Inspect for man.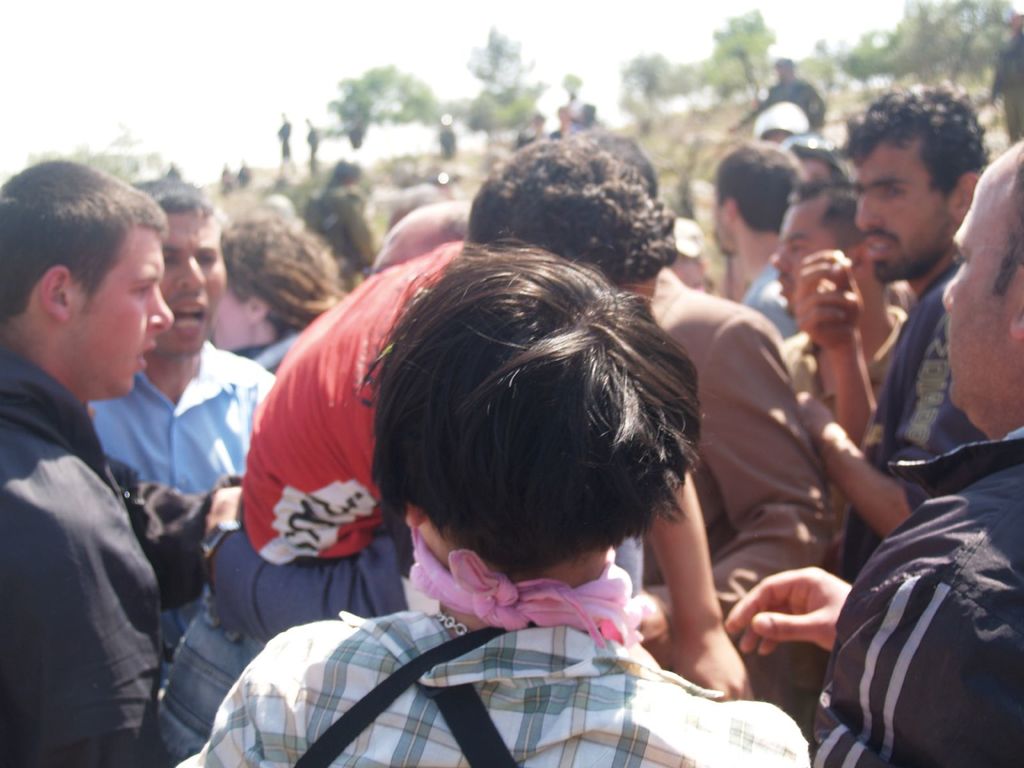
Inspection: pyautogui.locateOnScreen(278, 109, 293, 159).
